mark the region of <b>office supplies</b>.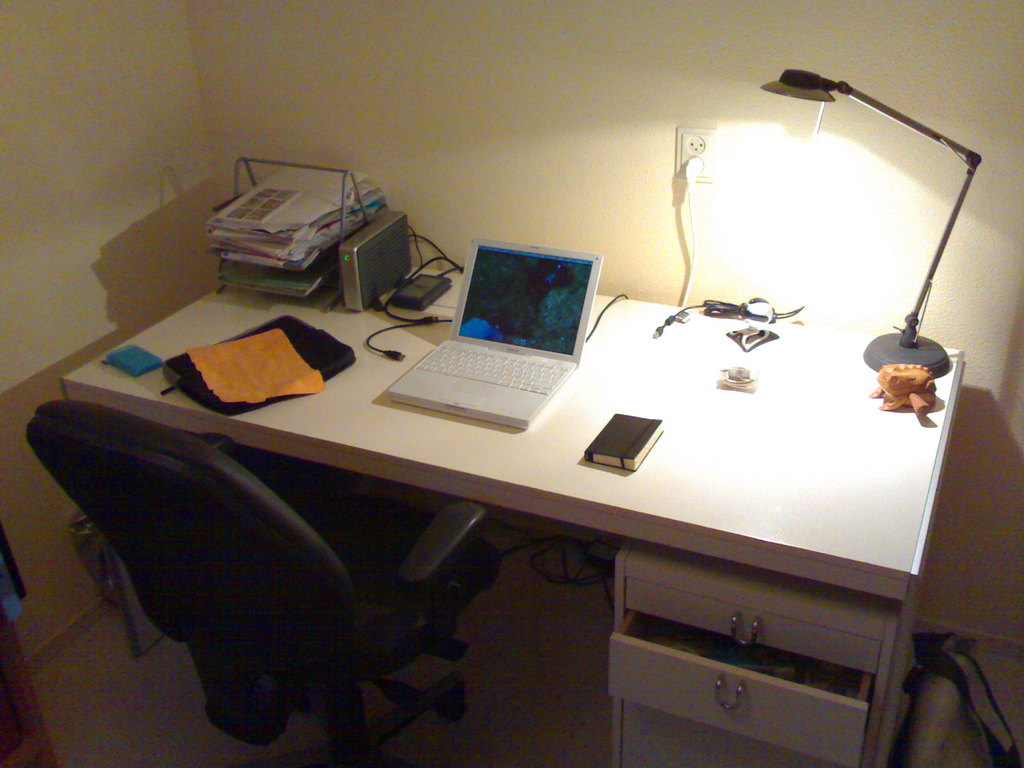
Region: 764, 64, 993, 379.
